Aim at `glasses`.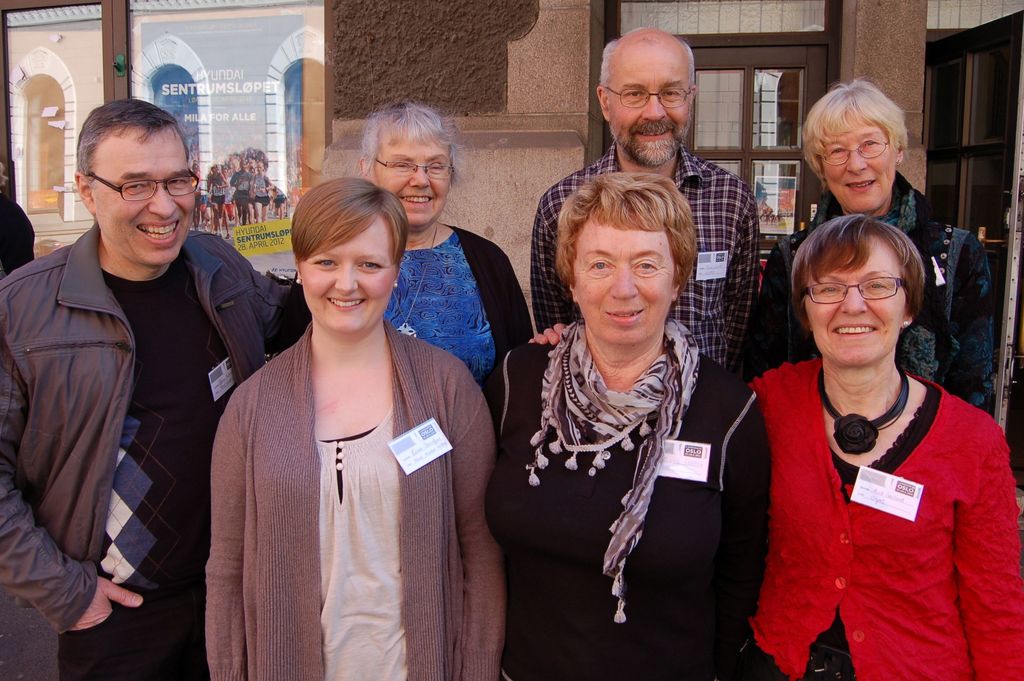
Aimed at [x1=804, y1=275, x2=908, y2=306].
